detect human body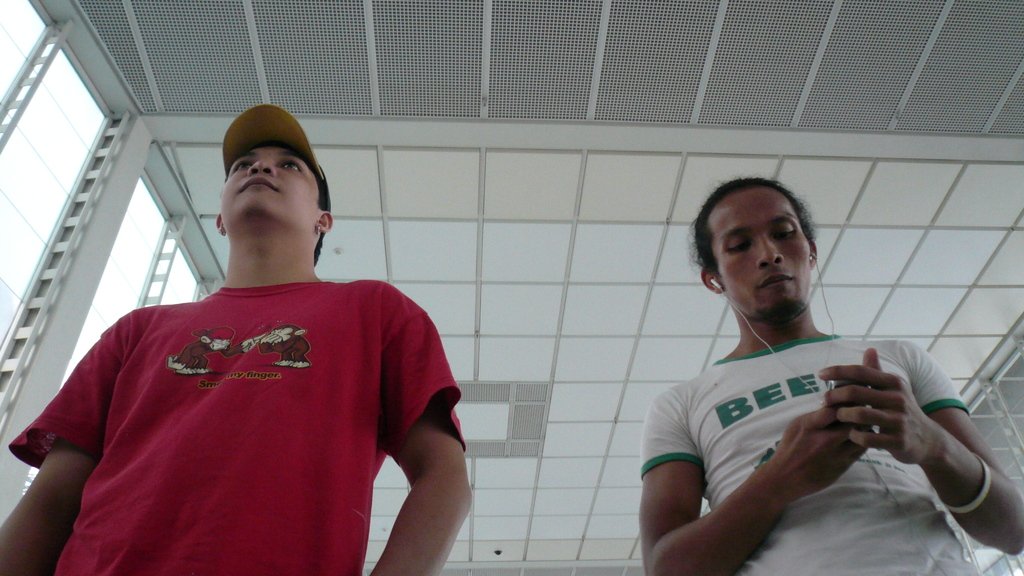
[645,330,1023,575]
